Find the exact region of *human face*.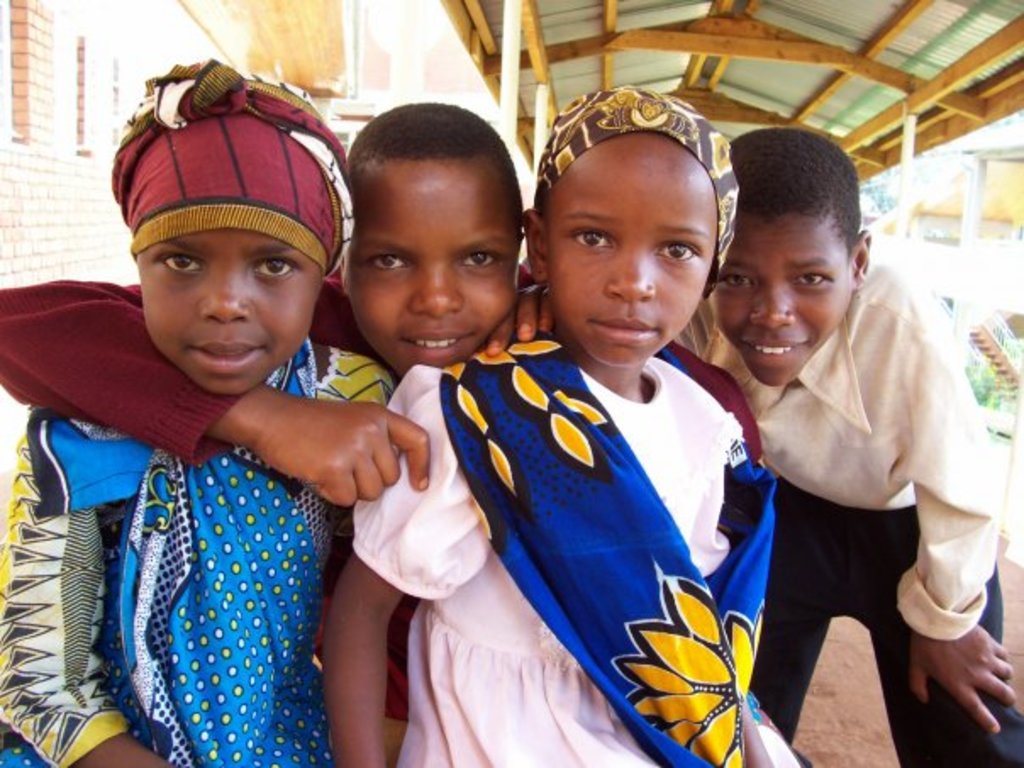
Exact region: region(549, 151, 715, 366).
